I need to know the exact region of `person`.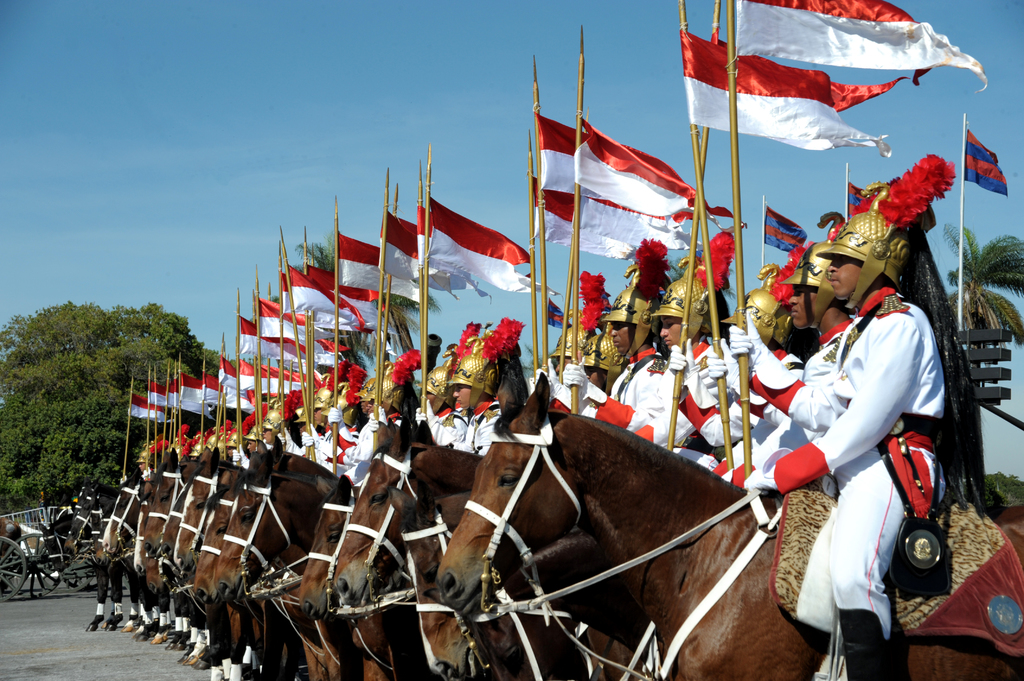
Region: x1=137 y1=440 x2=155 y2=490.
